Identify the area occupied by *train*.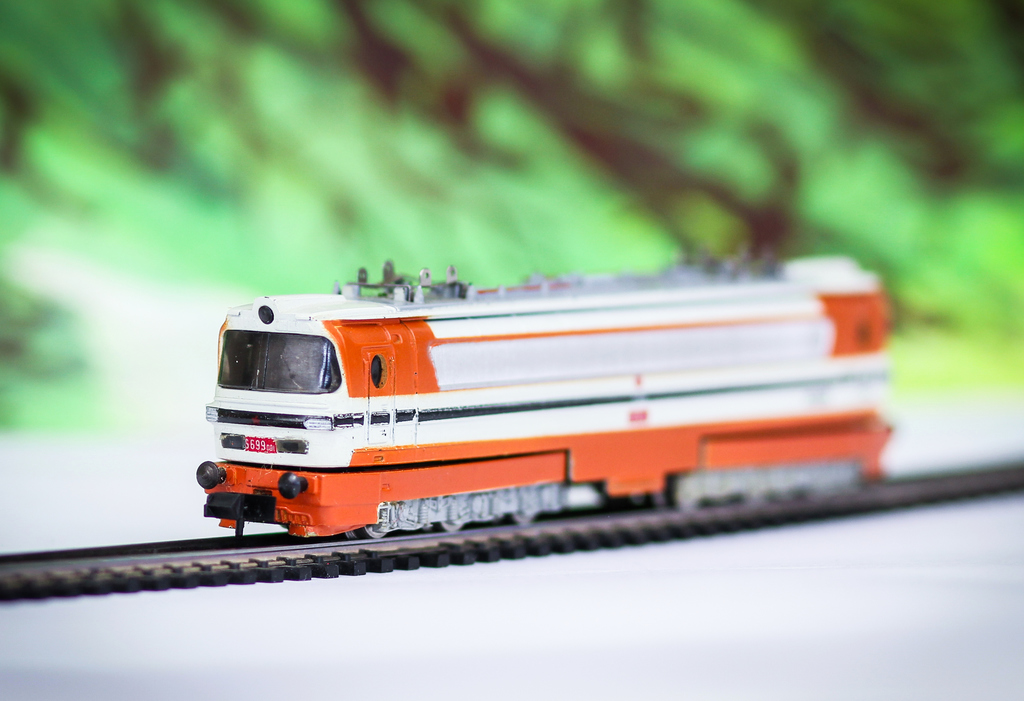
Area: box(195, 261, 896, 543).
